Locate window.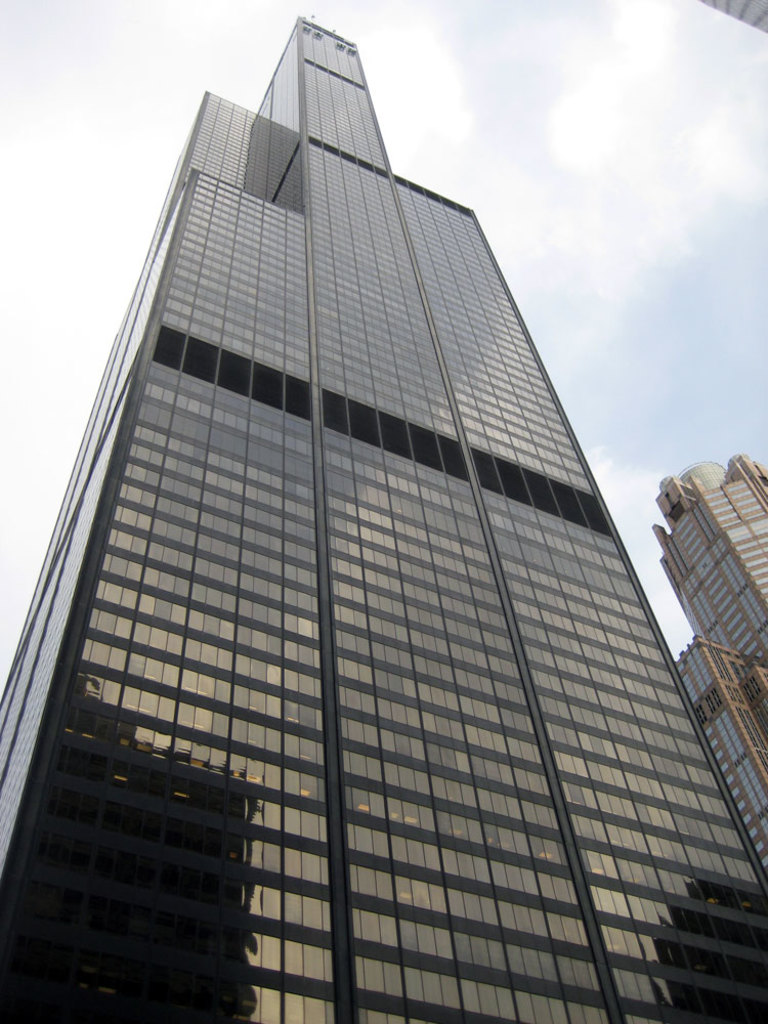
Bounding box: {"x1": 0, "y1": 16, "x2": 767, "y2": 1023}.
